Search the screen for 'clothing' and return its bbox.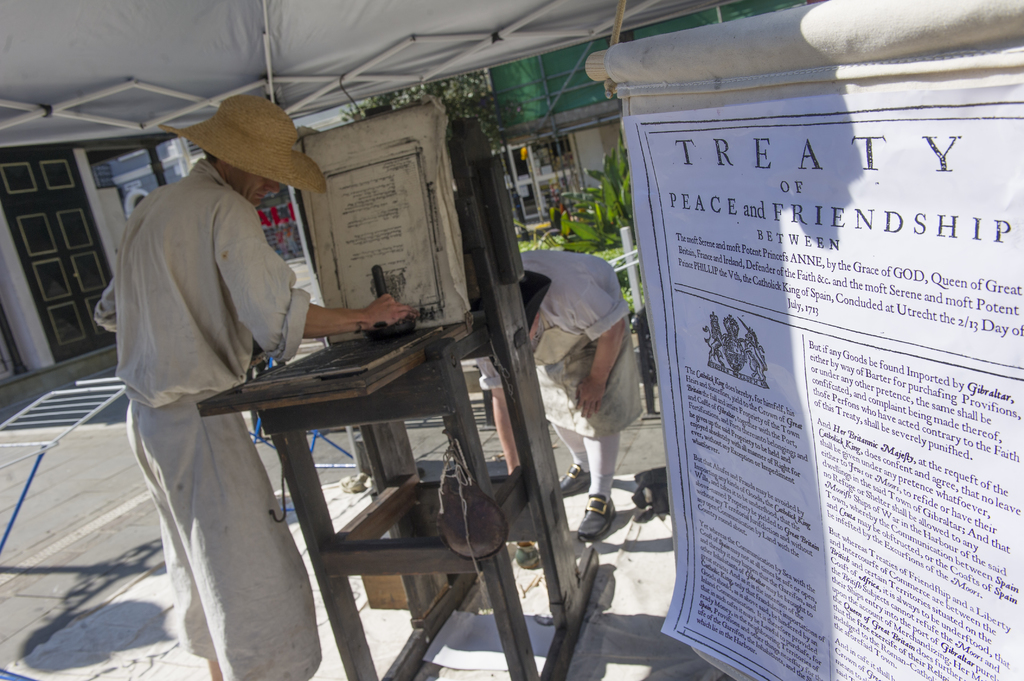
Found: (470,252,645,439).
